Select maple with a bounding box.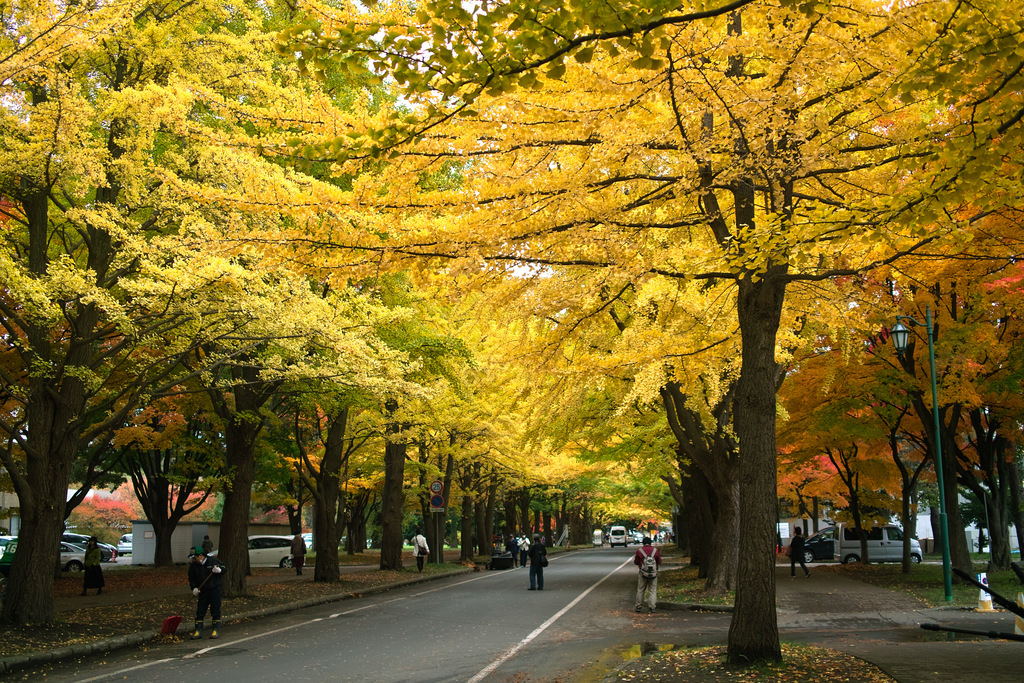
(x1=170, y1=336, x2=328, y2=595).
